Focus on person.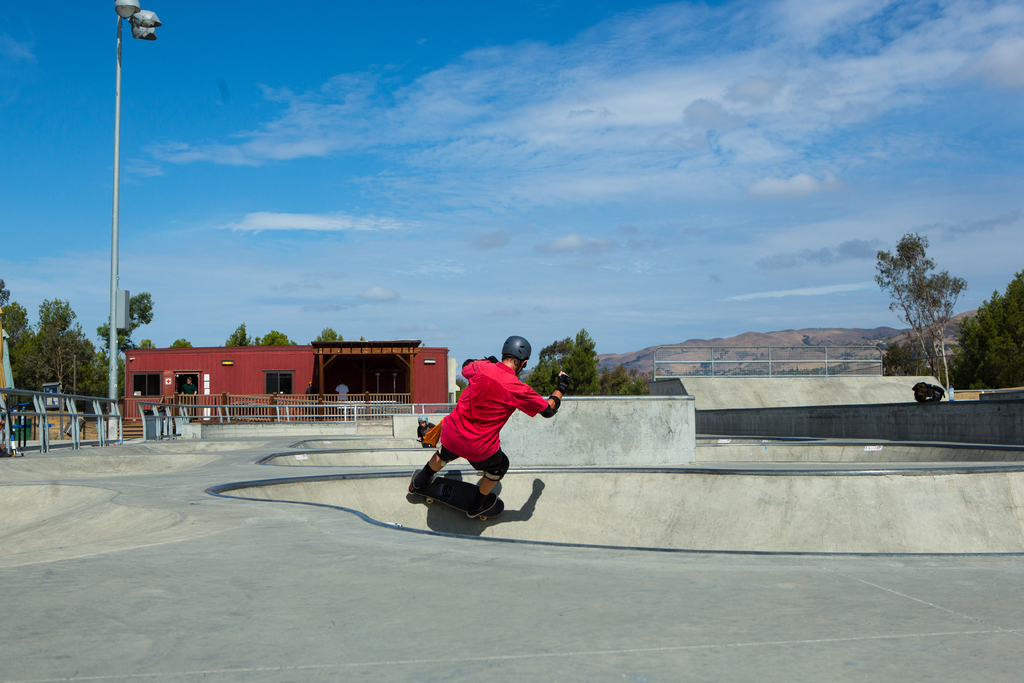
Focused at crop(417, 415, 436, 445).
